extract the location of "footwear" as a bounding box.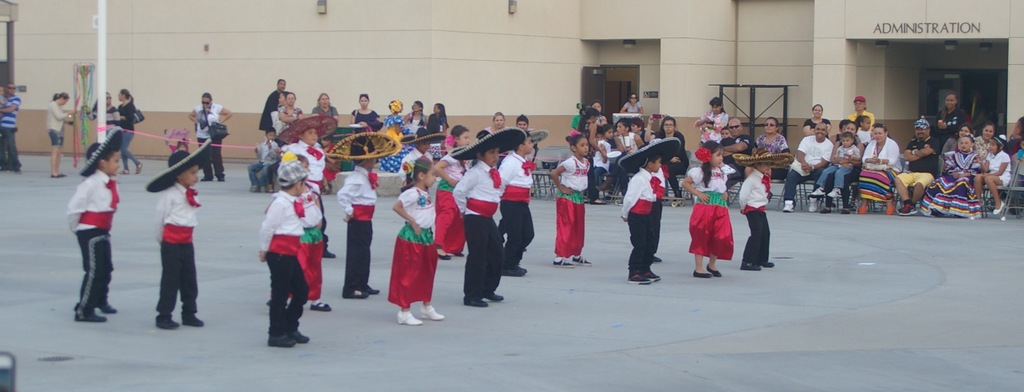
<region>626, 270, 652, 284</region>.
